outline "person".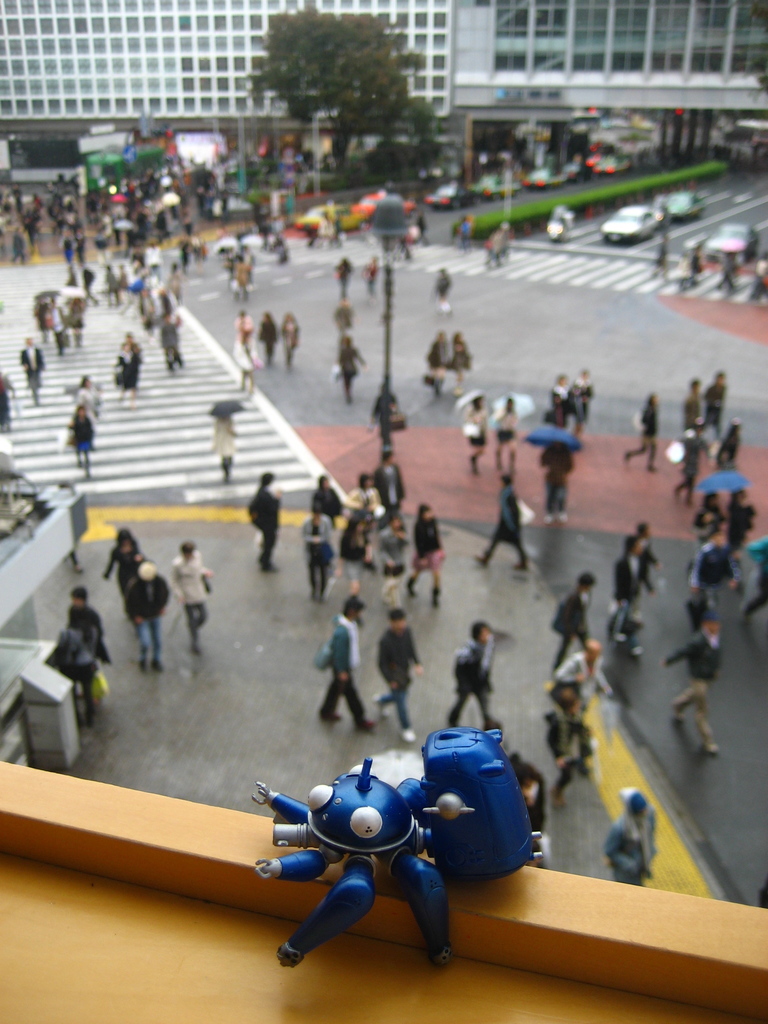
Outline: crop(255, 307, 275, 369).
